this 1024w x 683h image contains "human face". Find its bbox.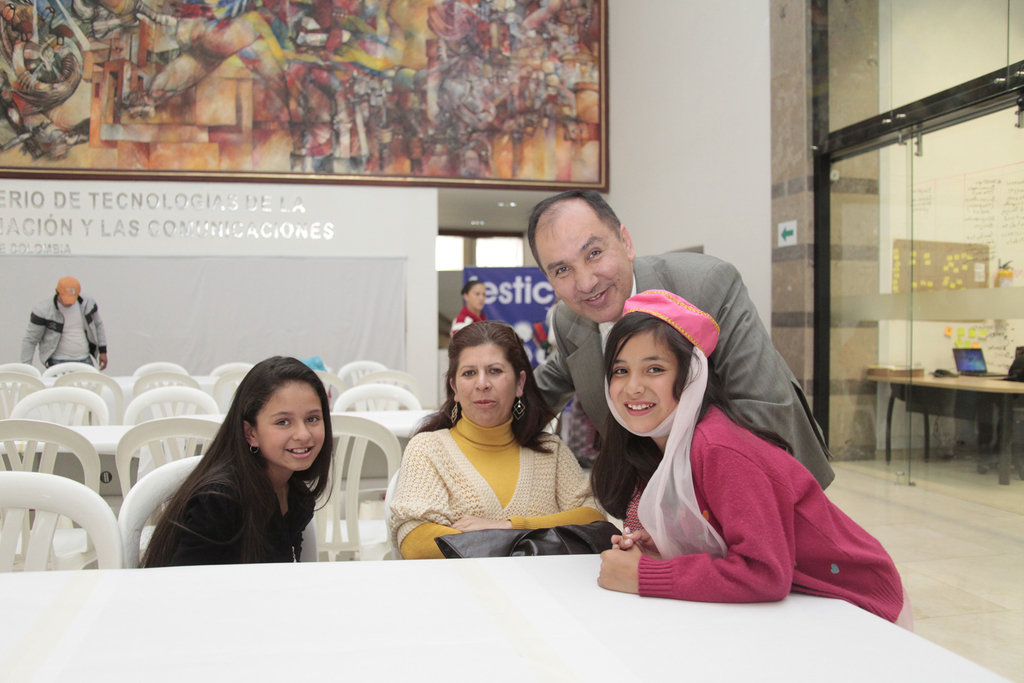
[left=538, top=202, right=616, bottom=323].
